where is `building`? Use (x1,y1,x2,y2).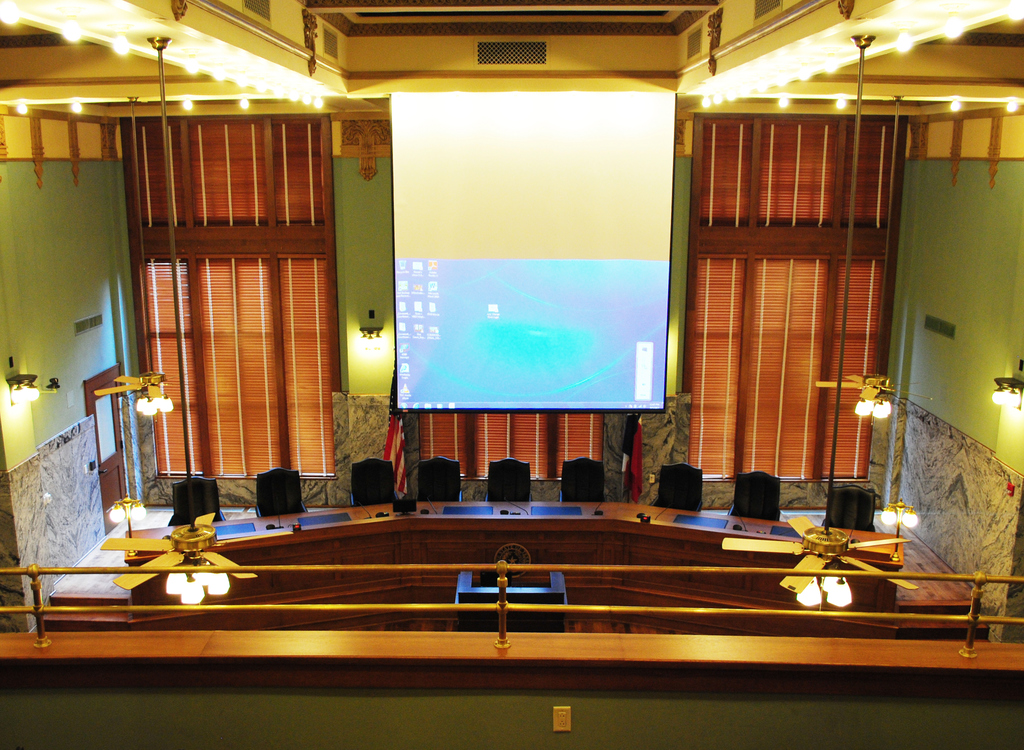
(0,0,1023,749).
